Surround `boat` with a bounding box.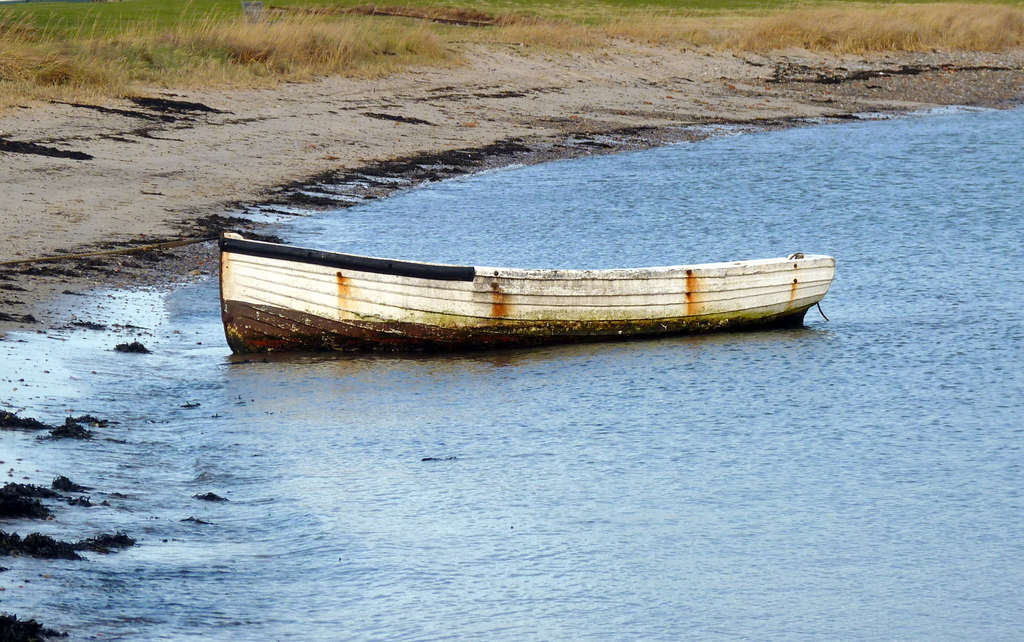
left=161, top=213, right=892, bottom=360.
